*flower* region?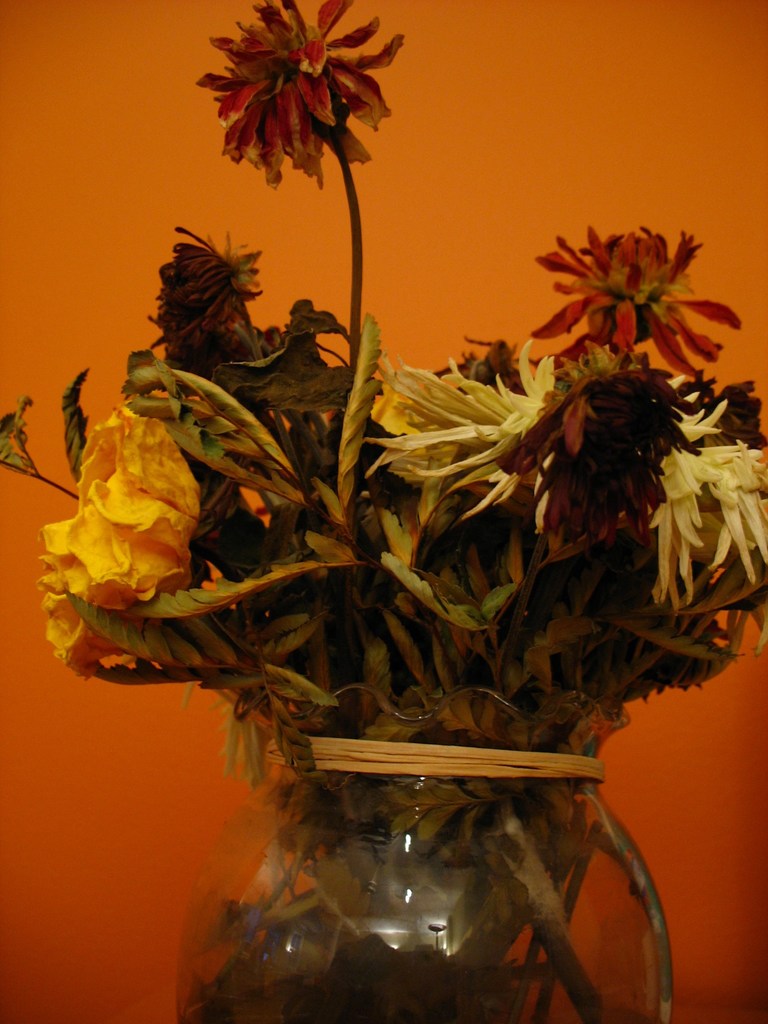
x1=374, y1=357, x2=556, y2=536
